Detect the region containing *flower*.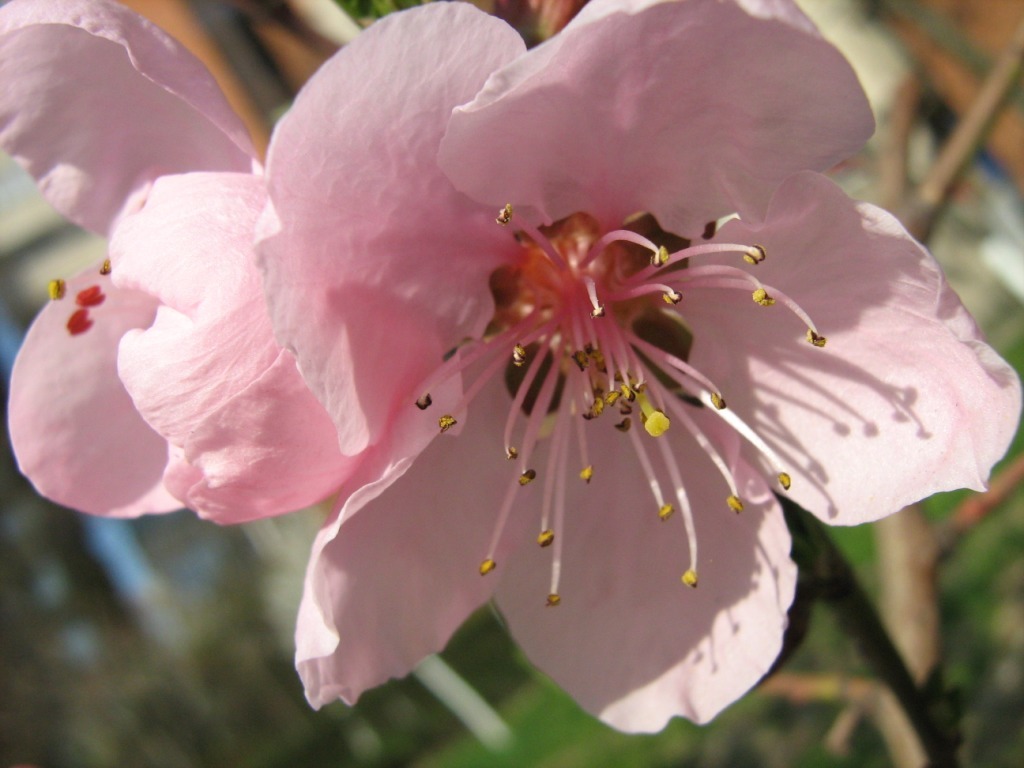
bbox=[0, 0, 467, 563].
